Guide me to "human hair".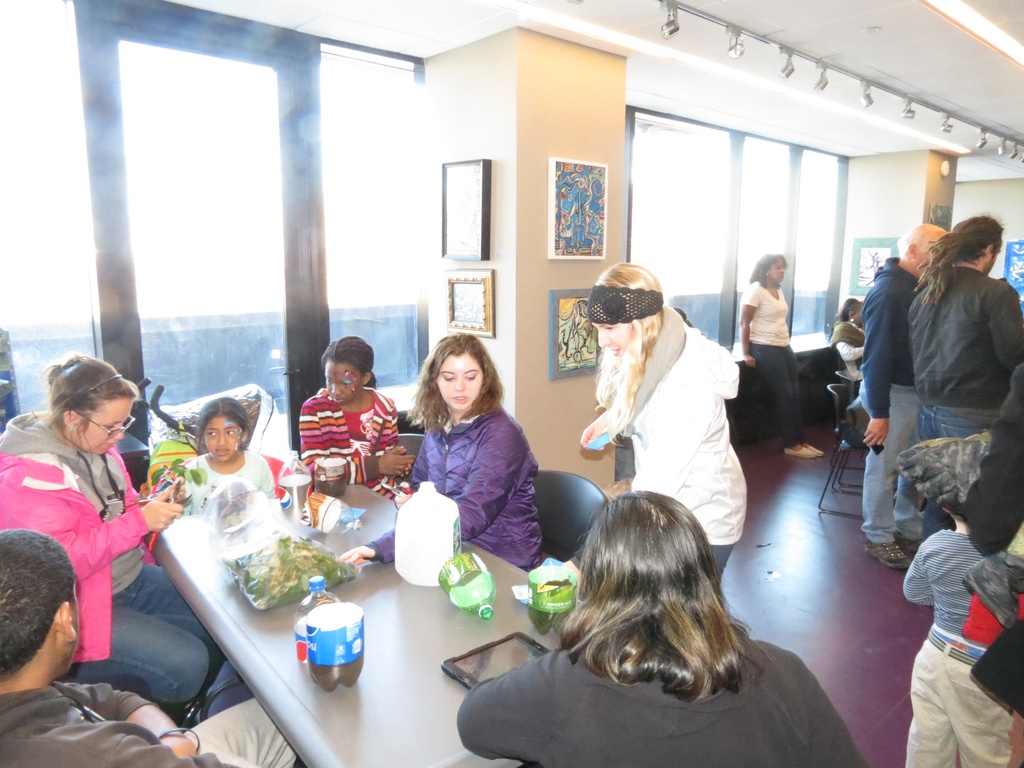
Guidance: [x1=590, y1=261, x2=668, y2=447].
